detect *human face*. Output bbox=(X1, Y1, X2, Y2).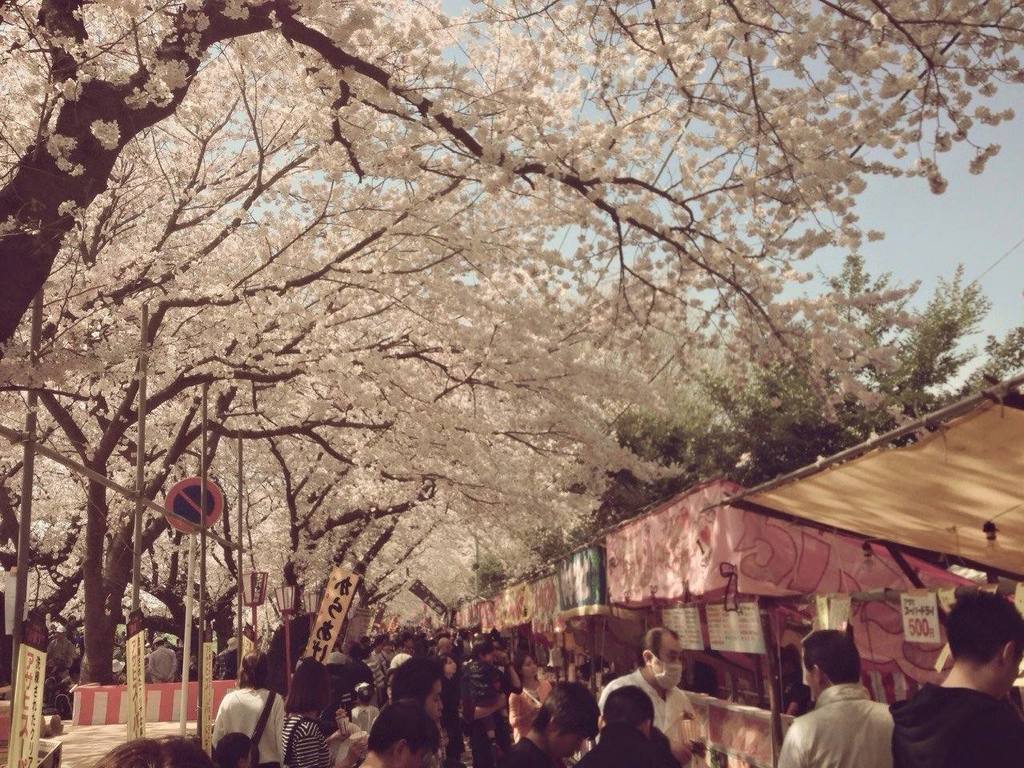
bbox=(550, 732, 594, 764).
